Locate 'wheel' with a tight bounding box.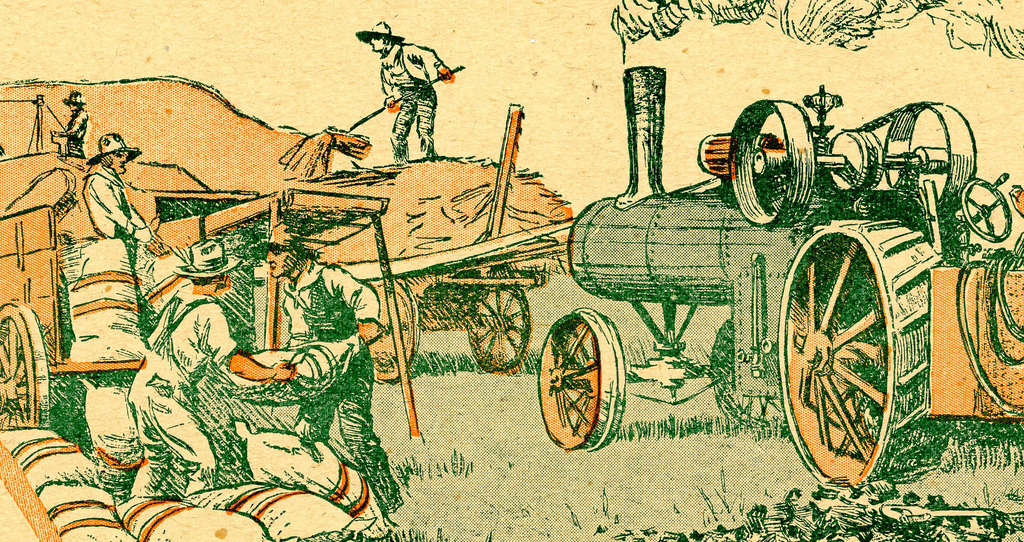
BBox(778, 220, 950, 490).
